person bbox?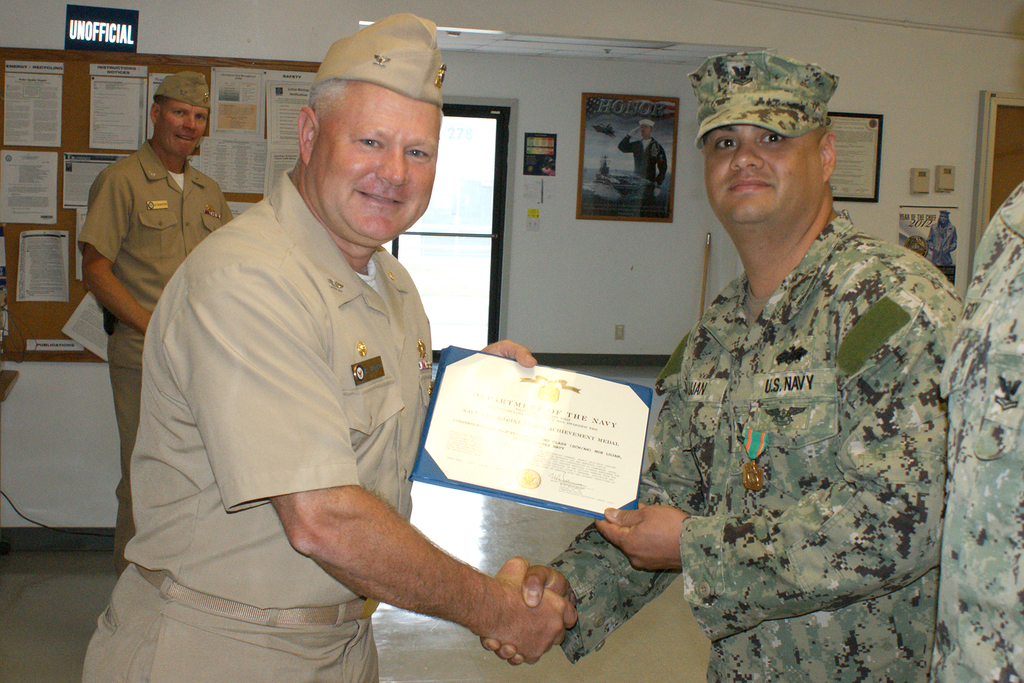
<region>657, 55, 962, 670</region>
